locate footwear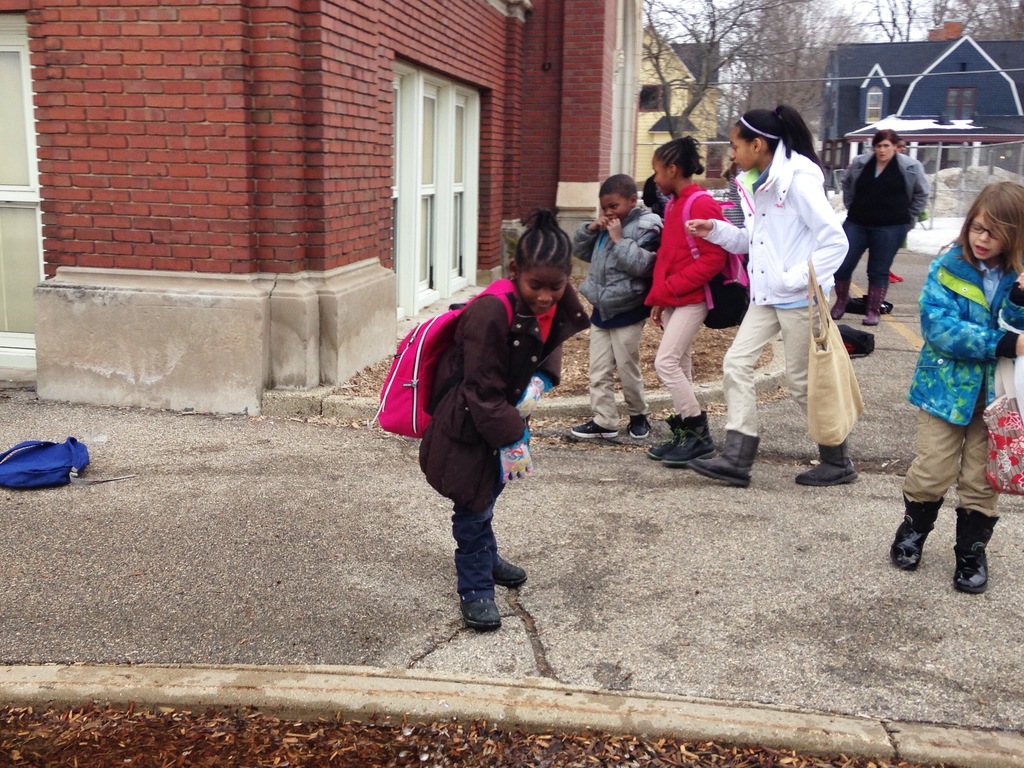
BBox(796, 438, 855, 486)
